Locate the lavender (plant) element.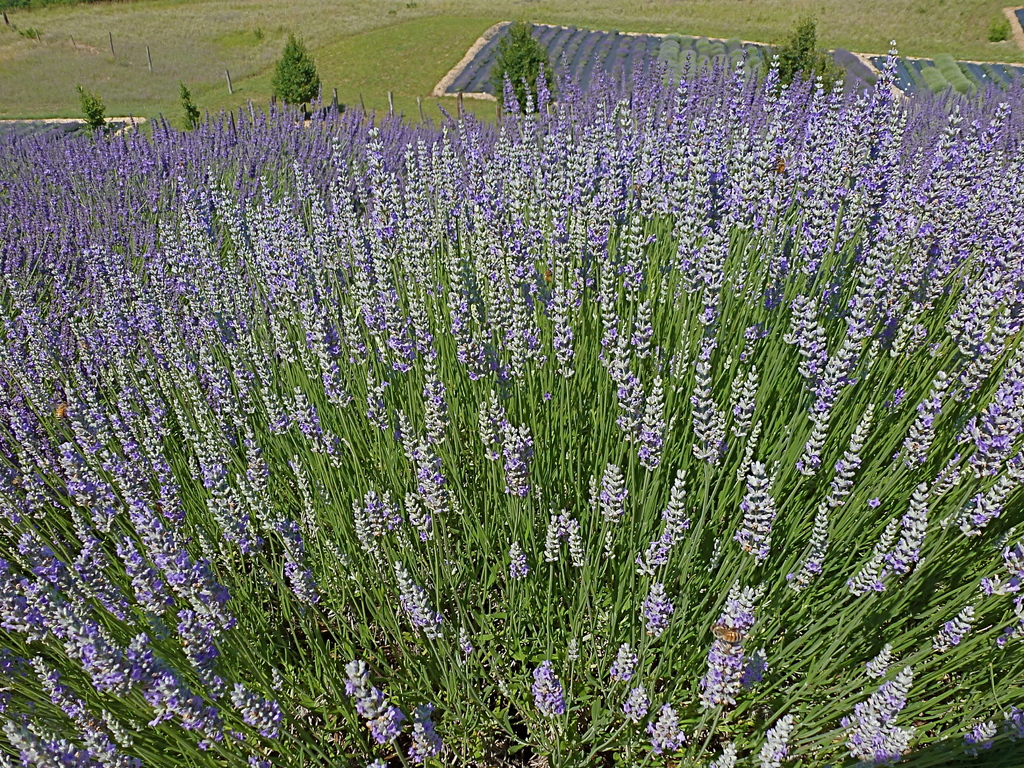
Element bbox: x1=502, y1=531, x2=534, y2=577.
